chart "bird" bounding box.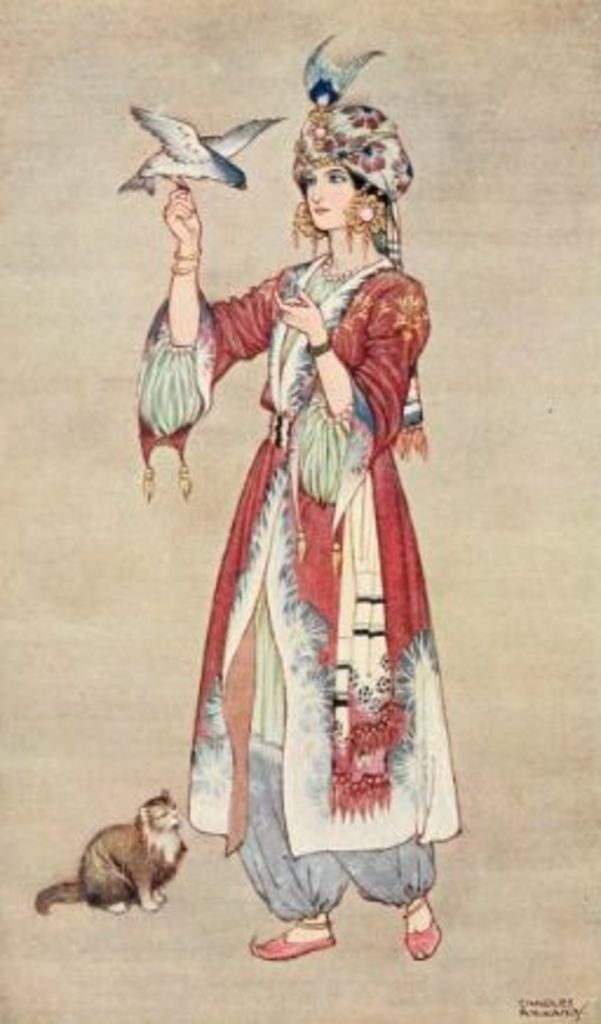
Charted: (left=110, top=87, right=279, bottom=193).
